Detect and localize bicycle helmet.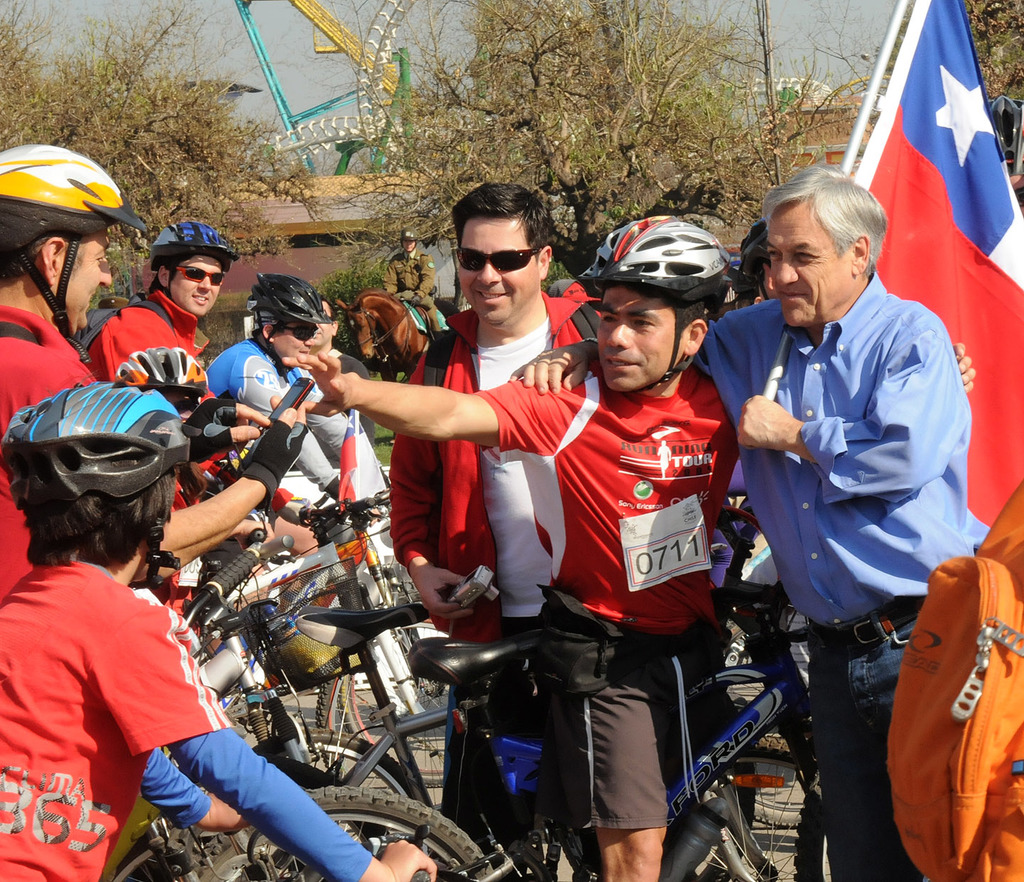
Localized at left=573, top=209, right=730, bottom=389.
